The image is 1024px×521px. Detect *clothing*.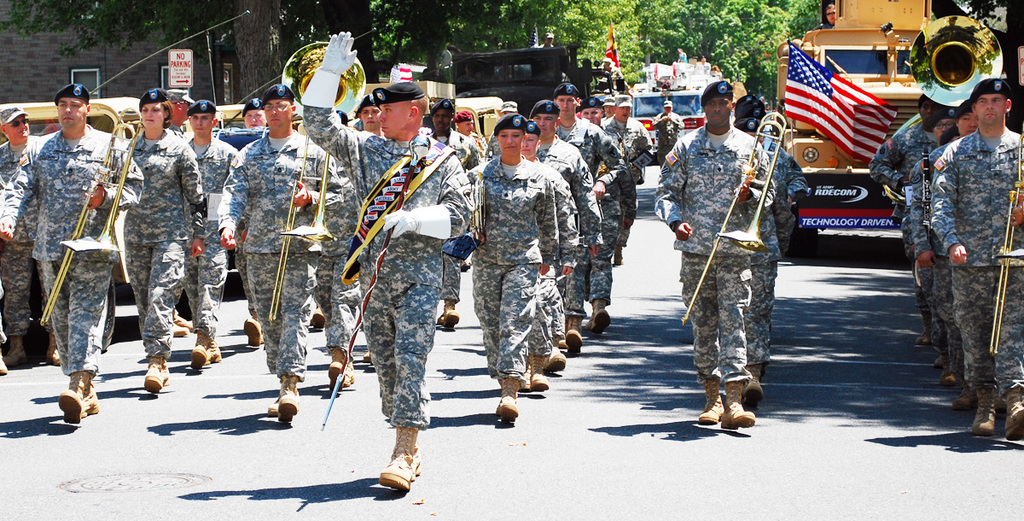
Detection: bbox=[908, 129, 948, 275].
